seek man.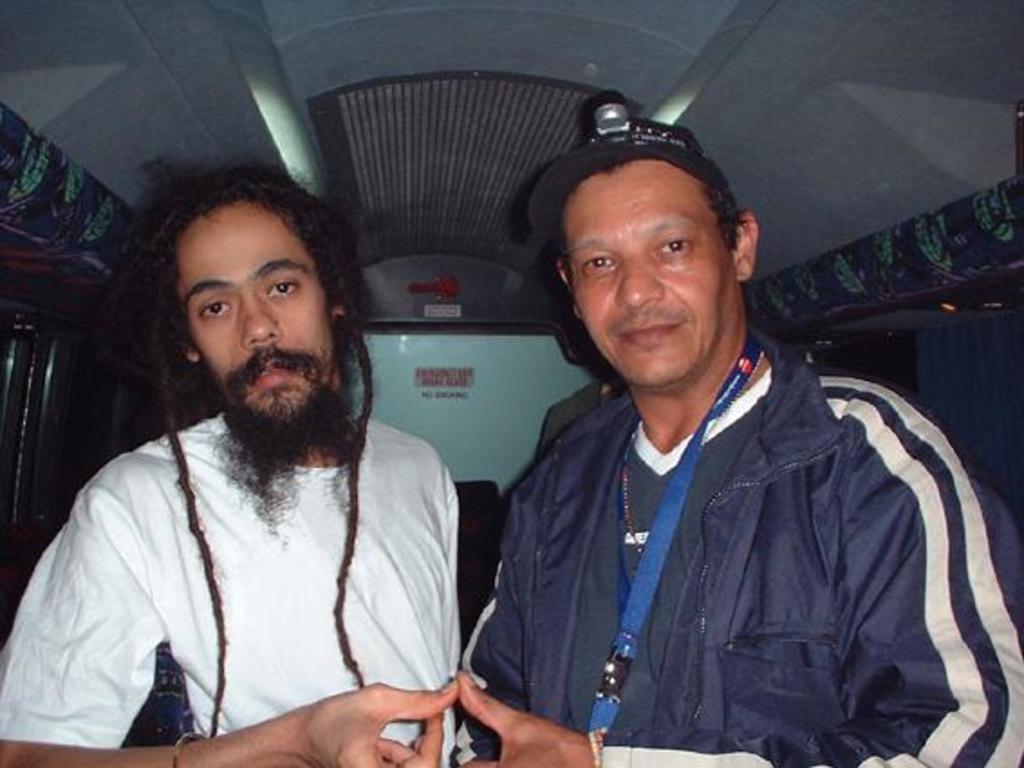
bbox(29, 154, 511, 759).
